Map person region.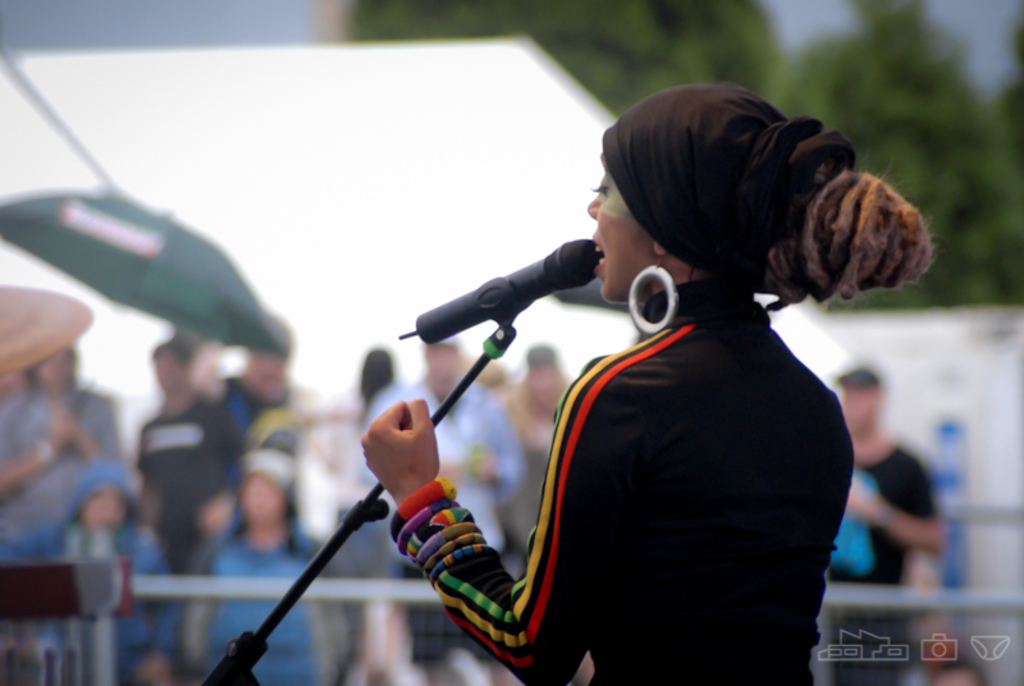
Mapped to left=334, top=347, right=406, bottom=685.
